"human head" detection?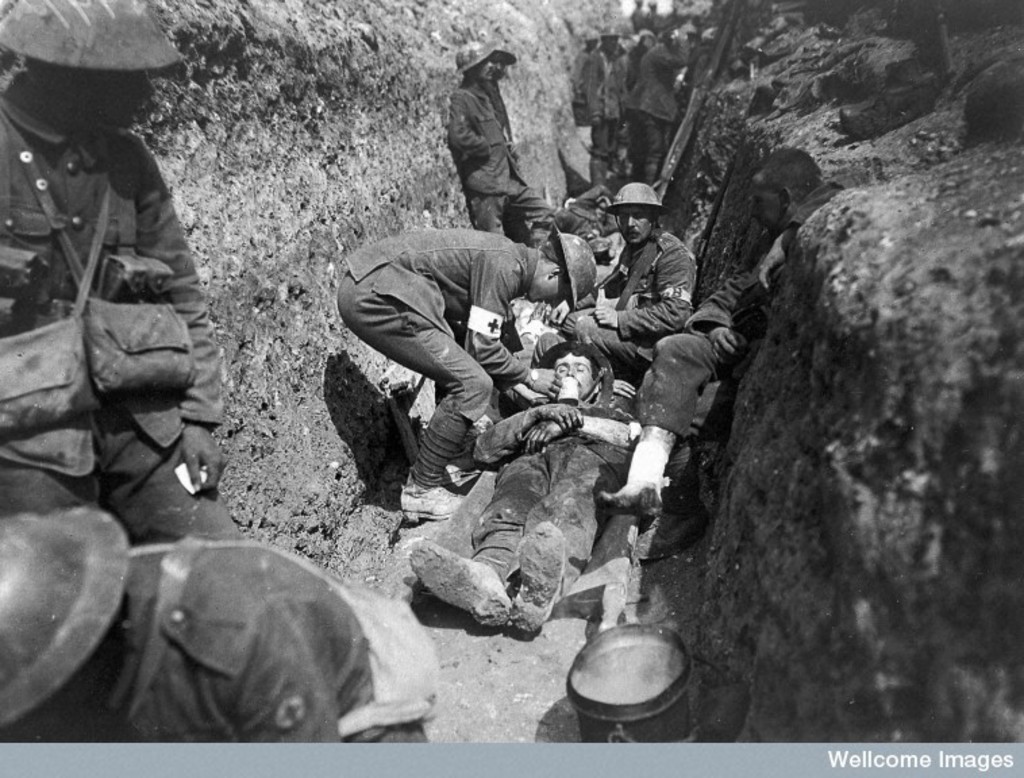
bbox=(0, 511, 123, 725)
